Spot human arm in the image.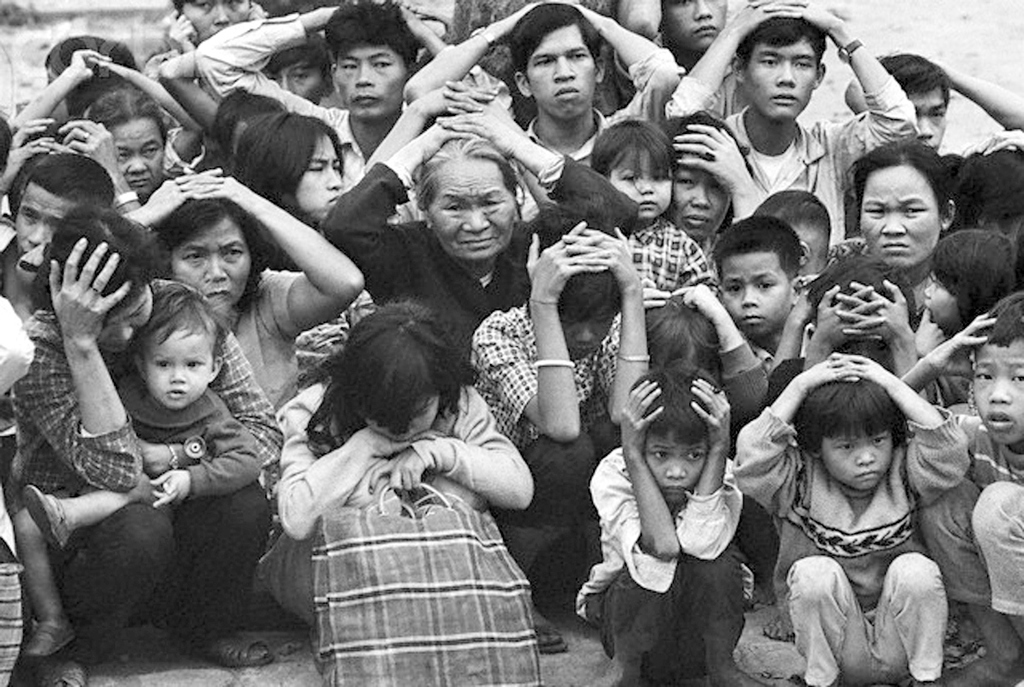
human arm found at pyautogui.locateOnScreen(400, 0, 551, 109).
